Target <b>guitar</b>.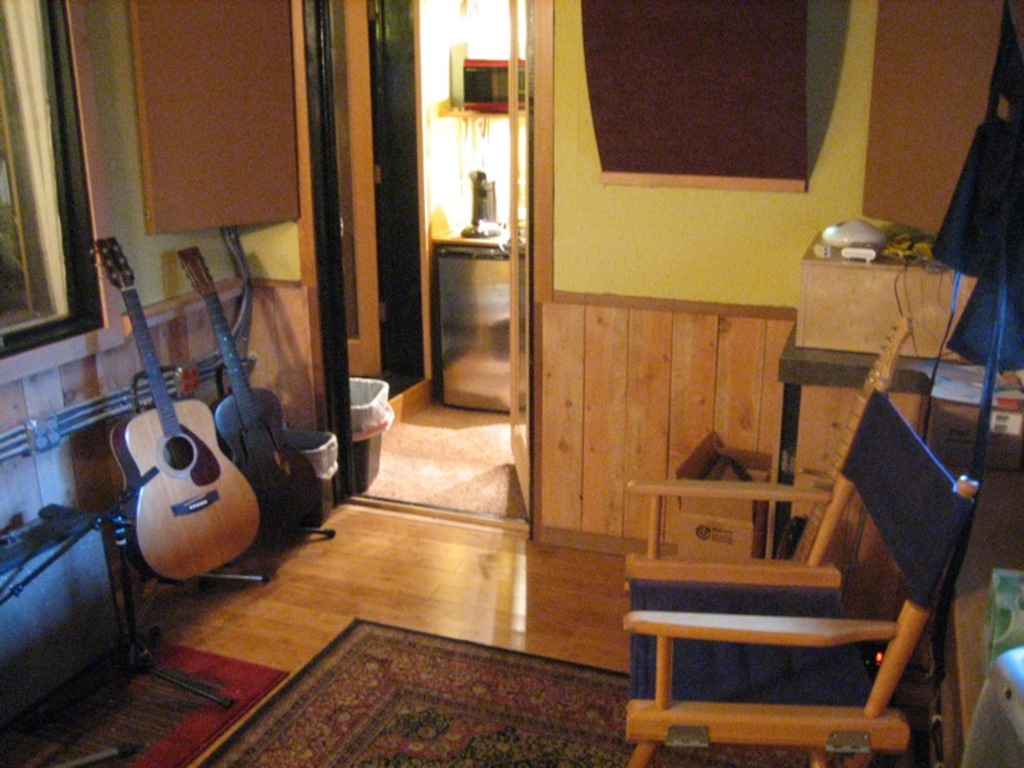
Target region: locate(79, 270, 285, 617).
